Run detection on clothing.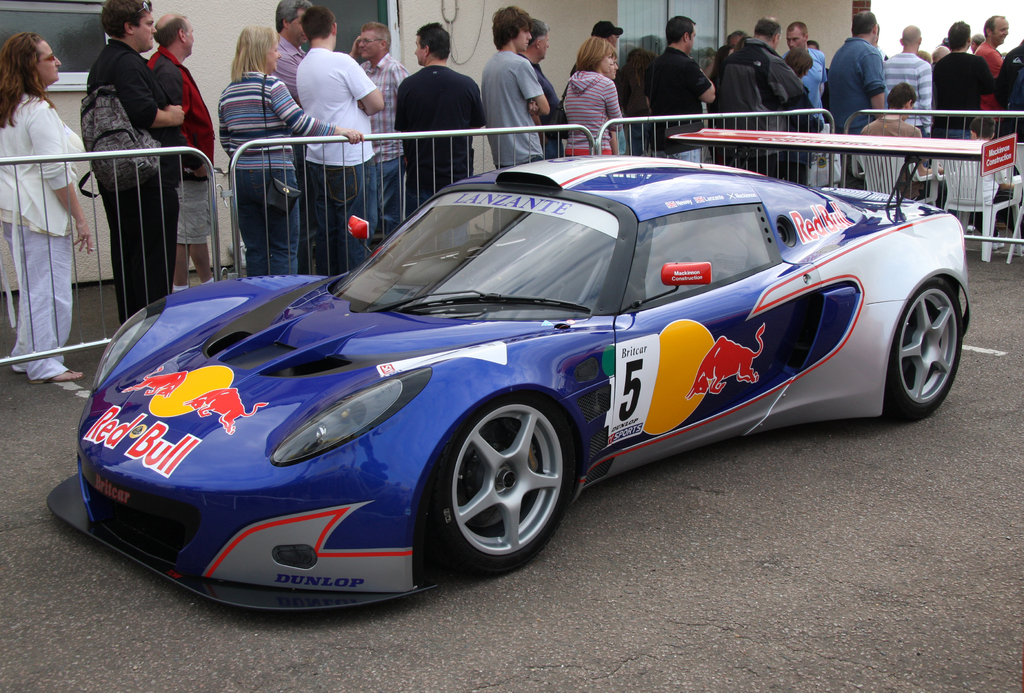
Result: 81 50 185 313.
